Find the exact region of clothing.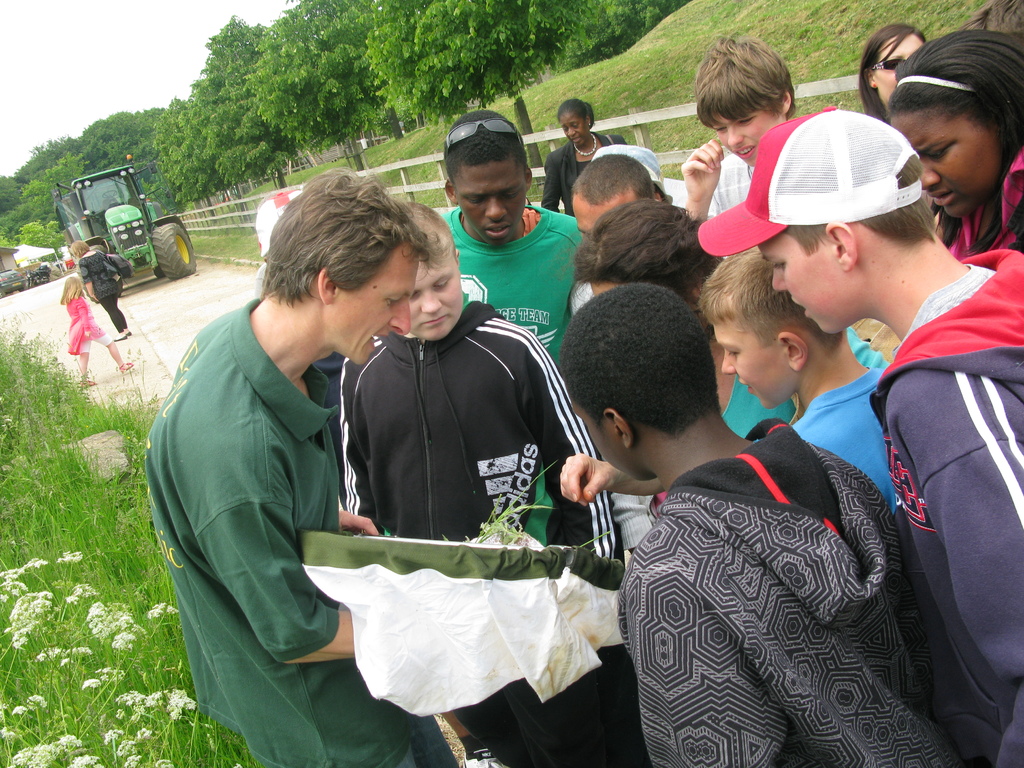
Exact region: [541,134,629,219].
